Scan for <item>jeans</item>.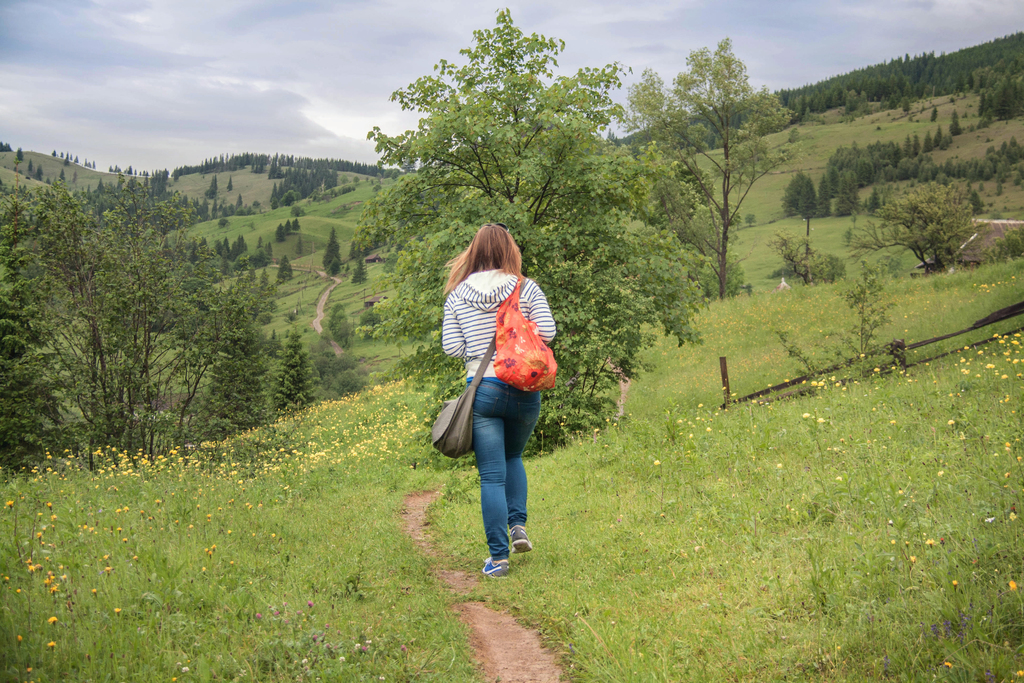
Scan result: detection(462, 379, 545, 570).
